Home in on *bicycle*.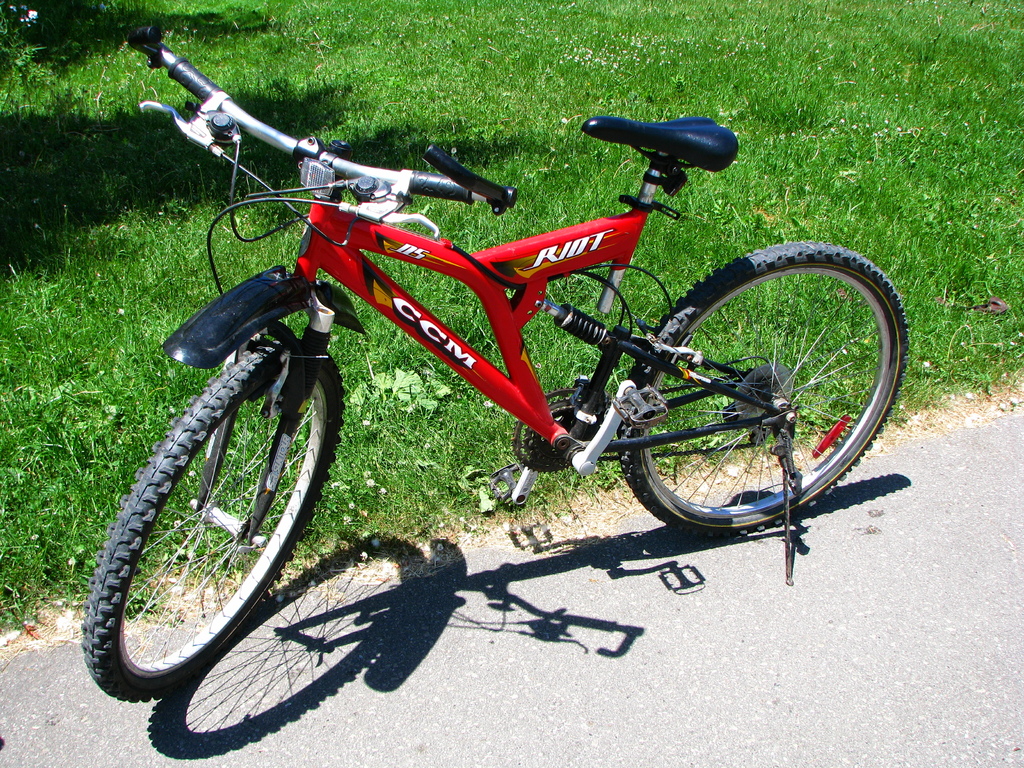
Homed in at 82/31/910/691.
